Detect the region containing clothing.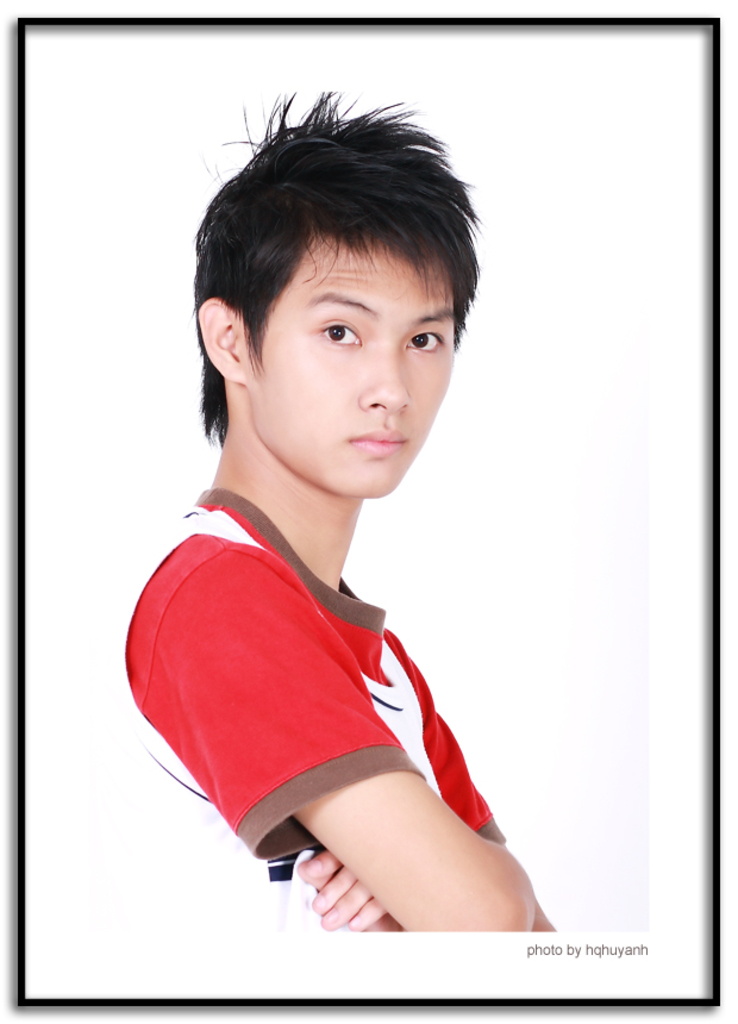
{"left": 130, "top": 433, "right": 532, "bottom": 920}.
